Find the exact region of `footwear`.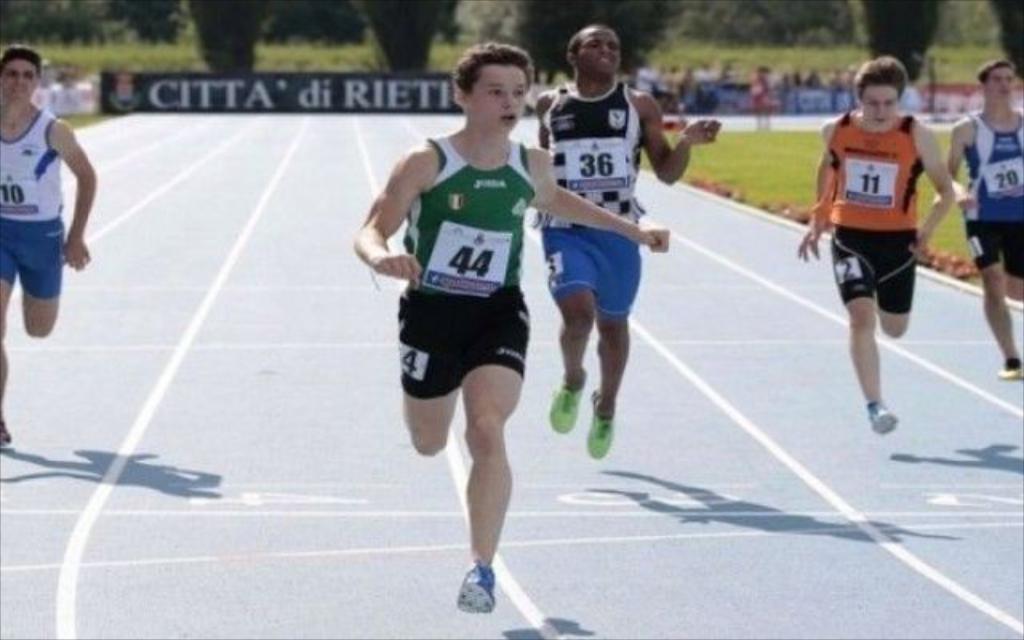
Exact region: x1=453 y1=560 x2=496 y2=619.
